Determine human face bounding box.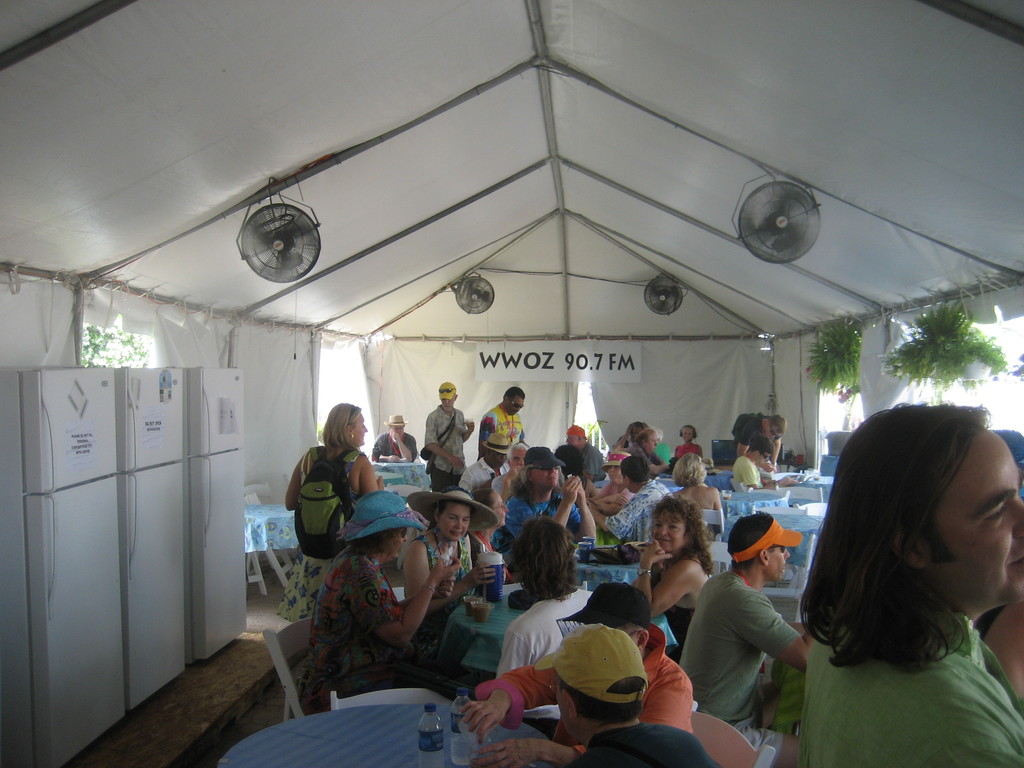
Determined: detection(531, 467, 558, 488).
